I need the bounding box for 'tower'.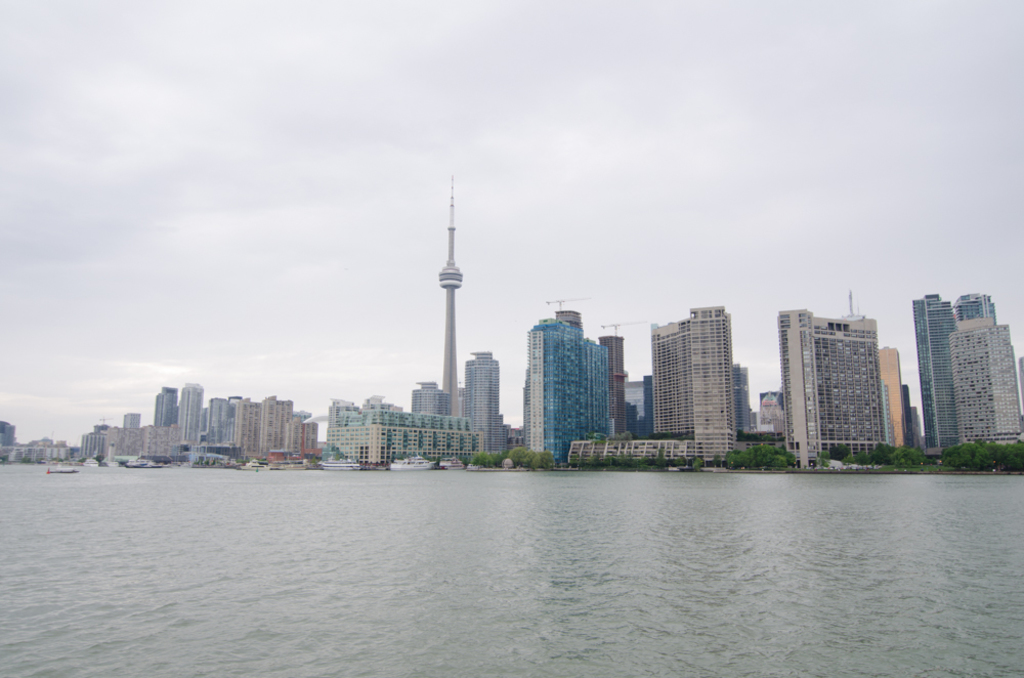
Here it is: x1=275, y1=411, x2=313, y2=466.
